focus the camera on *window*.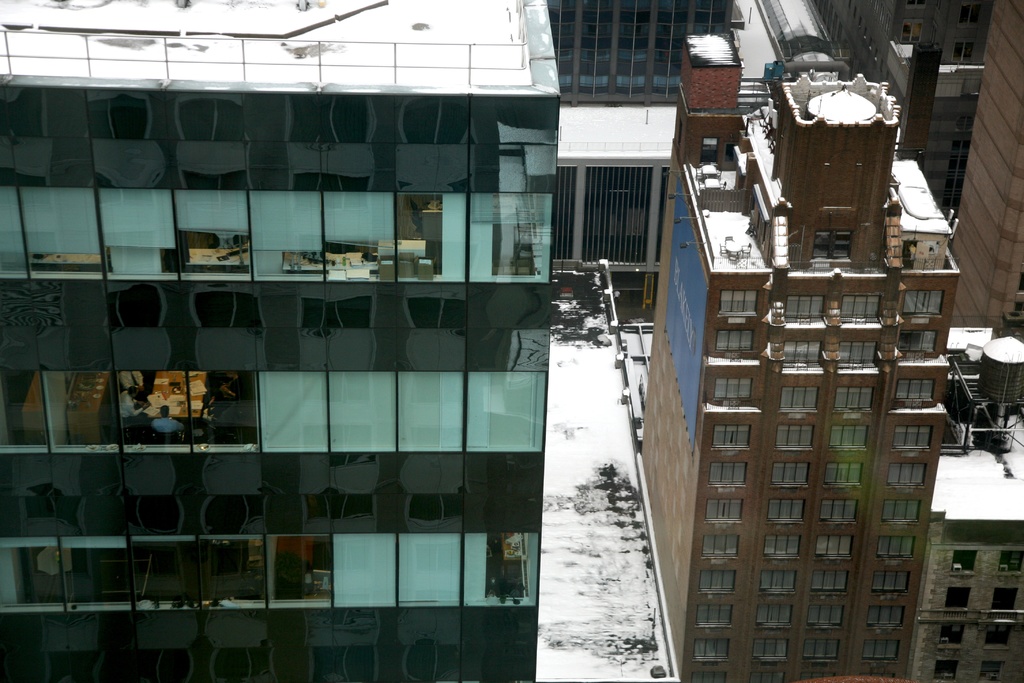
Focus region: detection(706, 374, 752, 399).
